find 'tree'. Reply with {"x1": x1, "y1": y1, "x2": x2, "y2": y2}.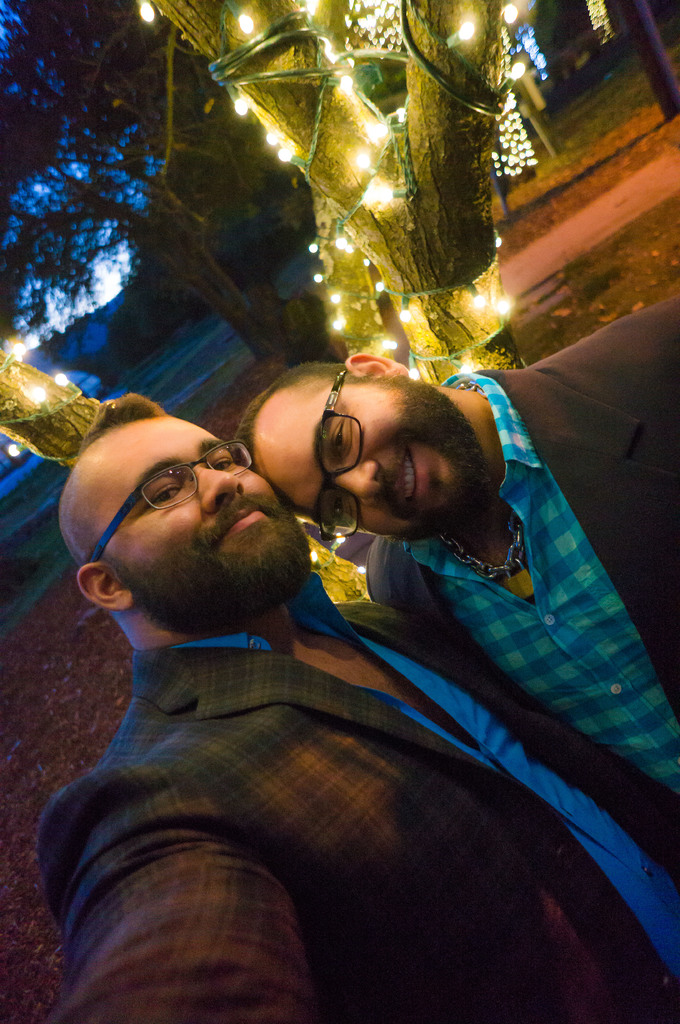
{"x1": 0, "y1": 347, "x2": 374, "y2": 607}.
